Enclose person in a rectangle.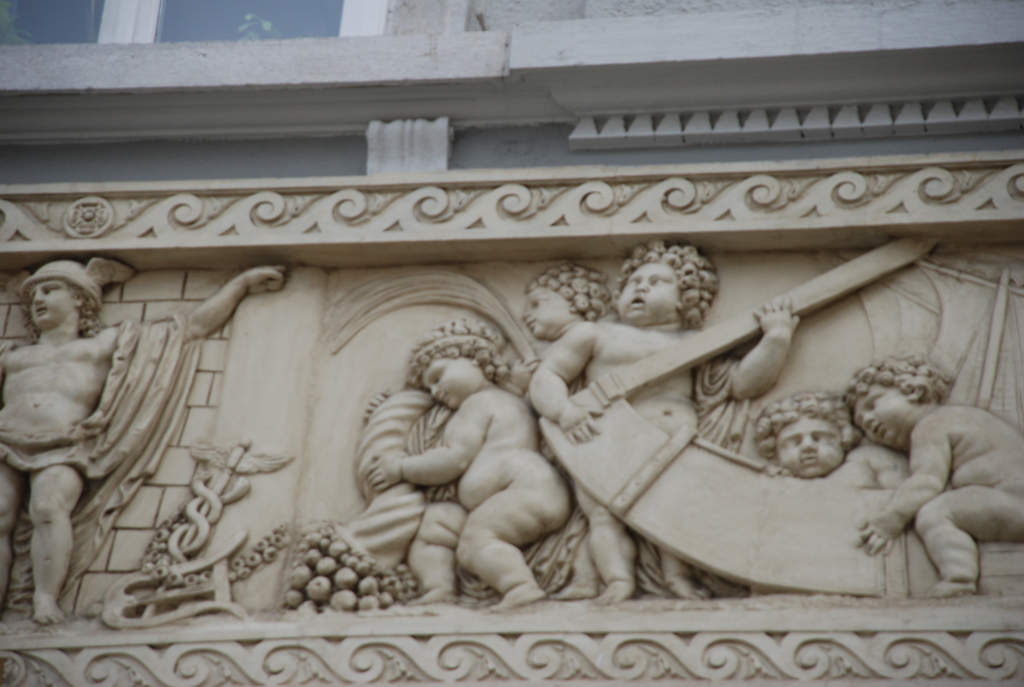
detection(0, 256, 287, 627).
